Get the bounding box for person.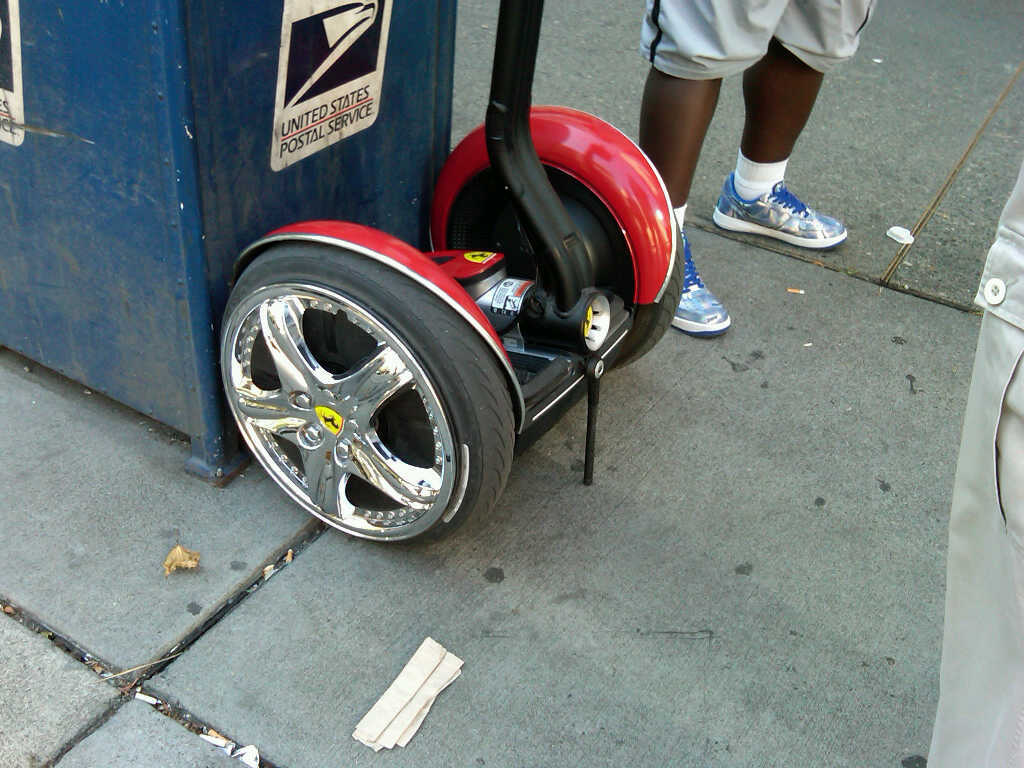
Rect(613, 0, 859, 361).
